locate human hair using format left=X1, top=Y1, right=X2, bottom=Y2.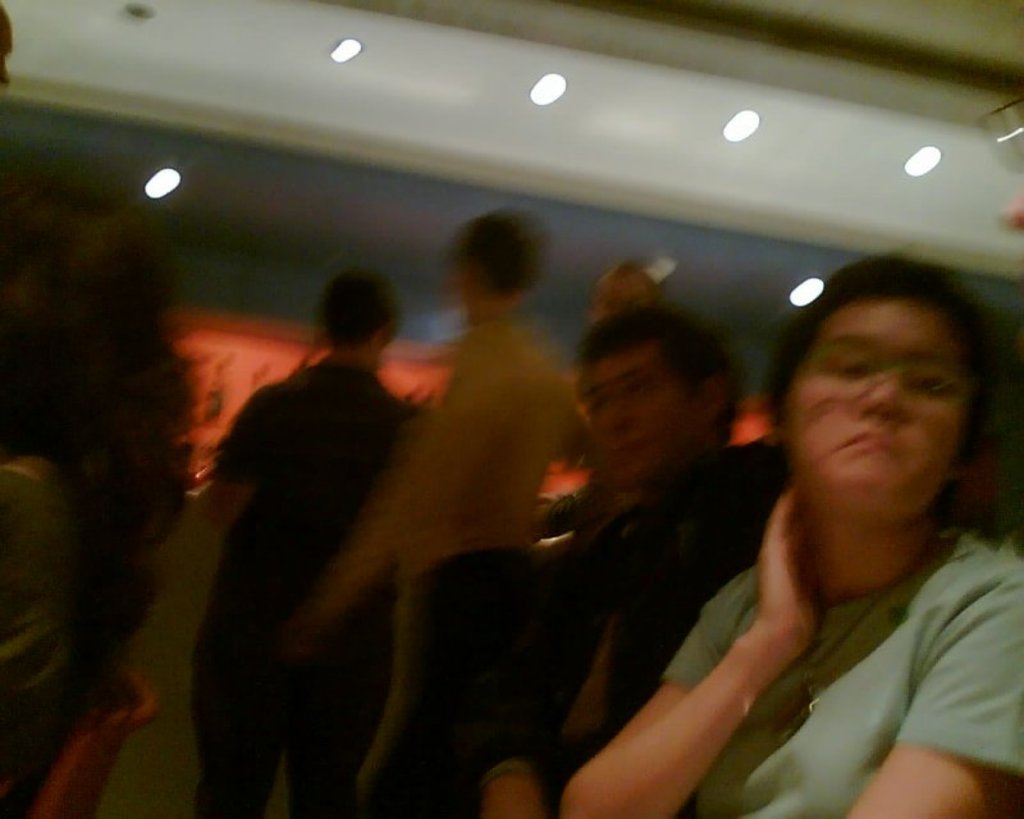
left=314, top=269, right=399, bottom=351.
